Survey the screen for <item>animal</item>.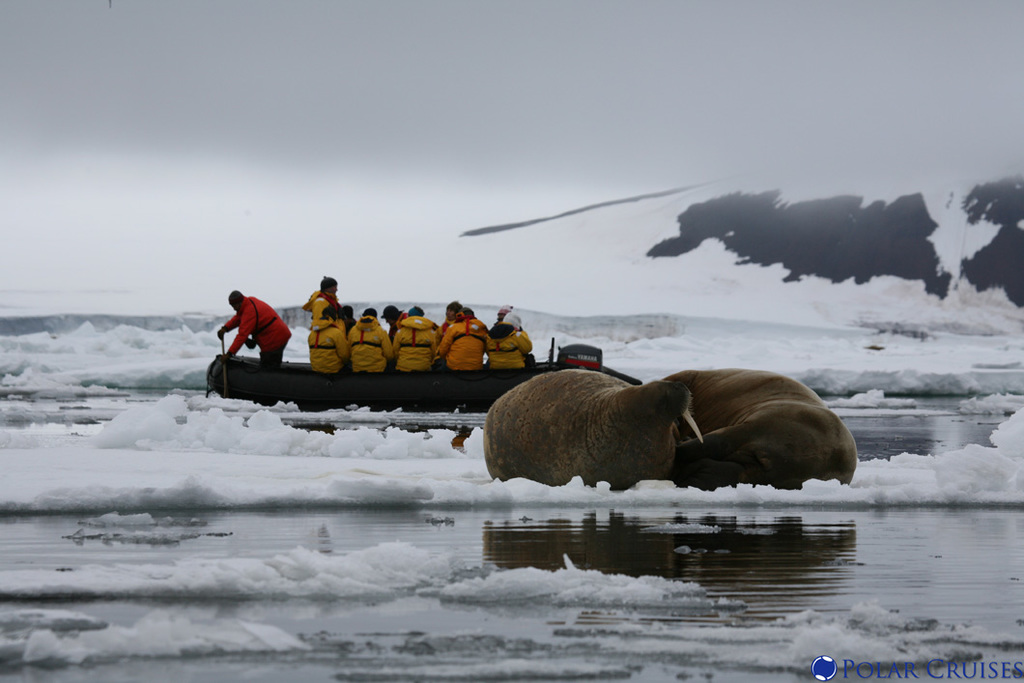
Survey found: 640 371 860 486.
